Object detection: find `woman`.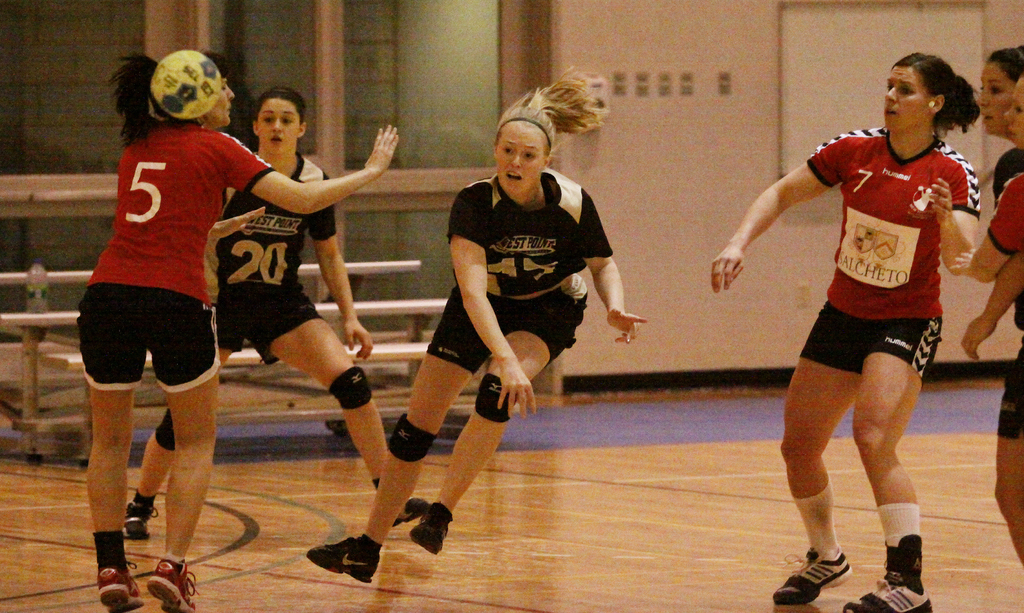
(298, 72, 650, 584).
